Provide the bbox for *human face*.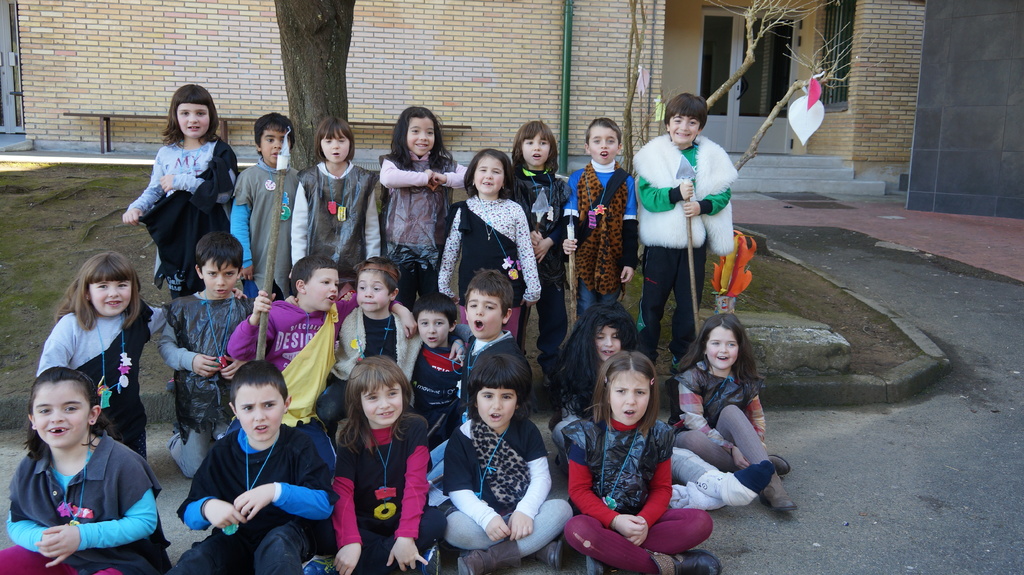
rect(87, 281, 133, 322).
